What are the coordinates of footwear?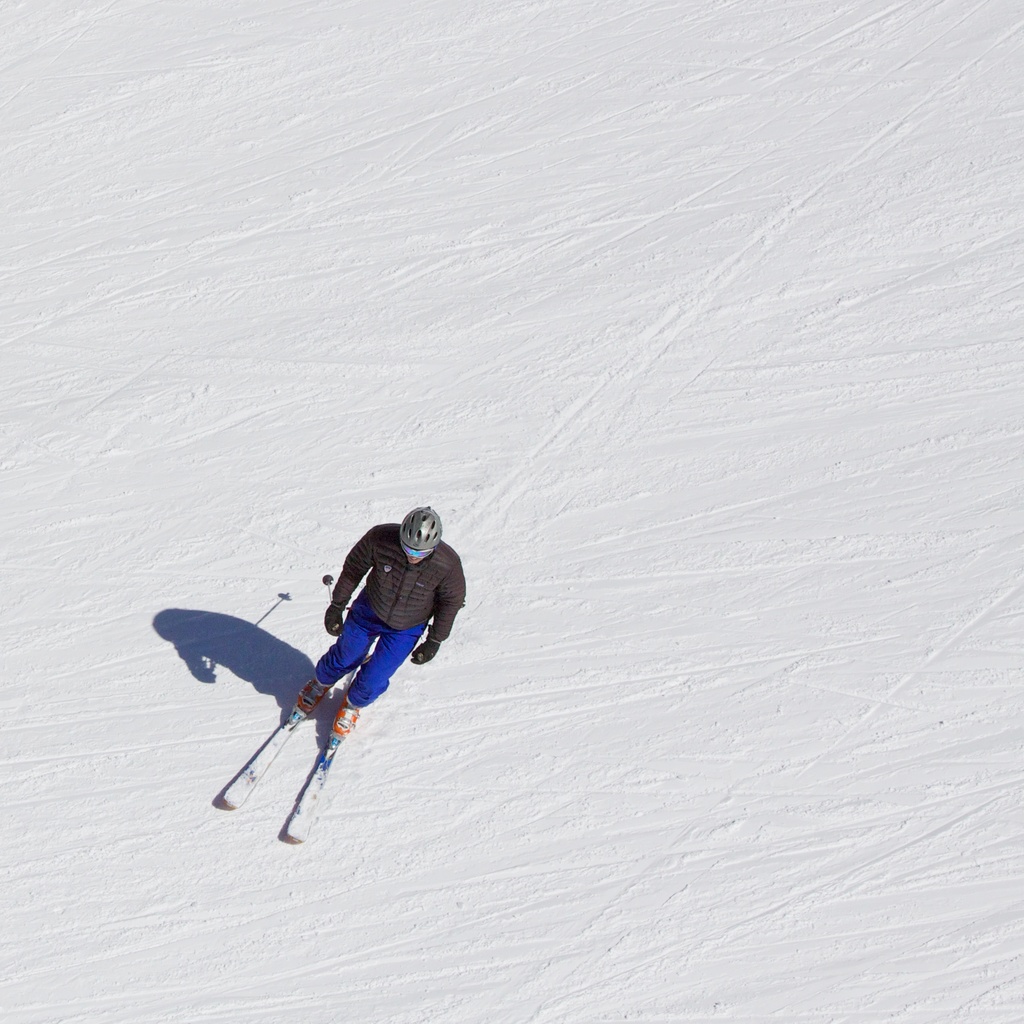
(335, 696, 362, 739).
